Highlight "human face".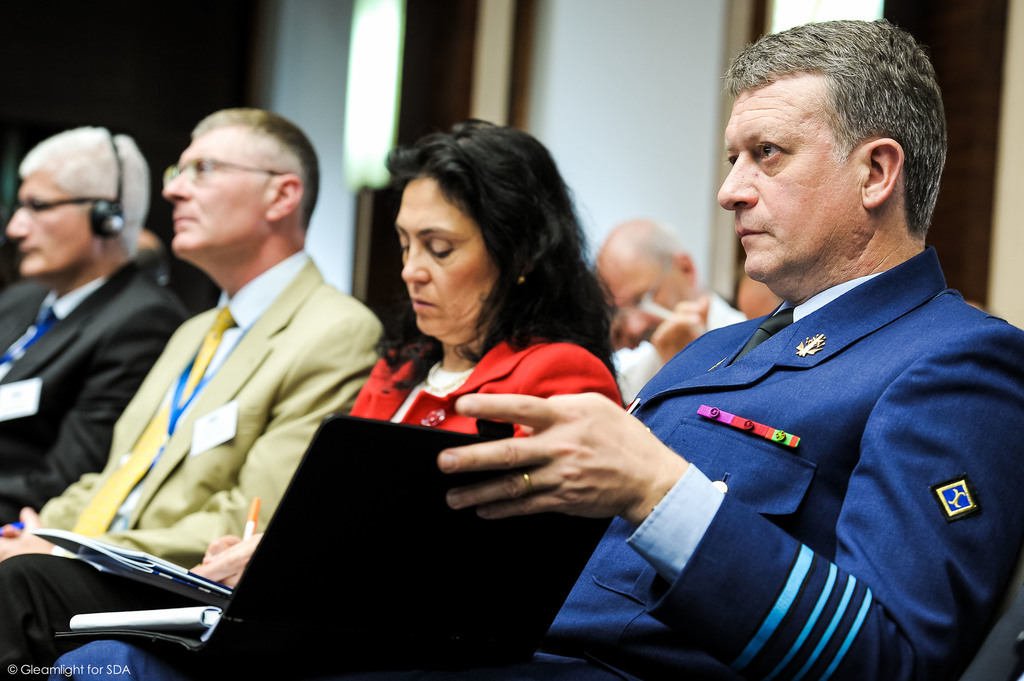
Highlighted region: bbox=[403, 192, 483, 334].
